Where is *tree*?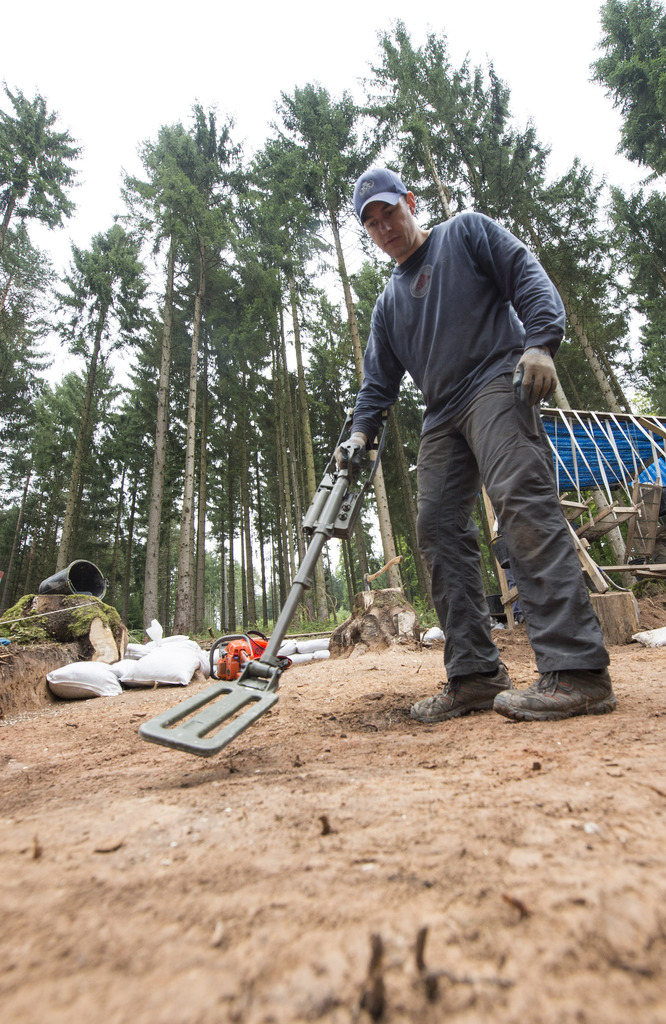
0 85 83 281.
